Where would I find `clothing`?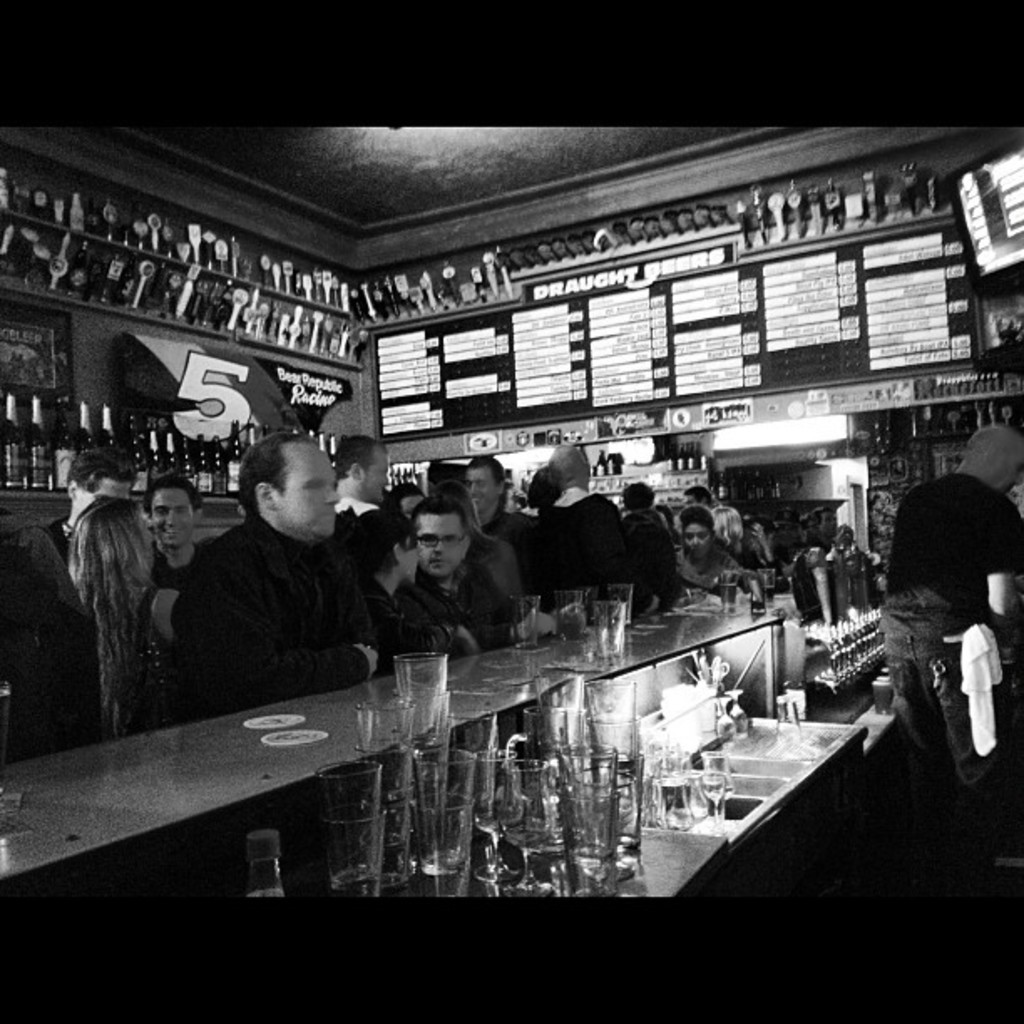
At bbox=(149, 482, 400, 724).
